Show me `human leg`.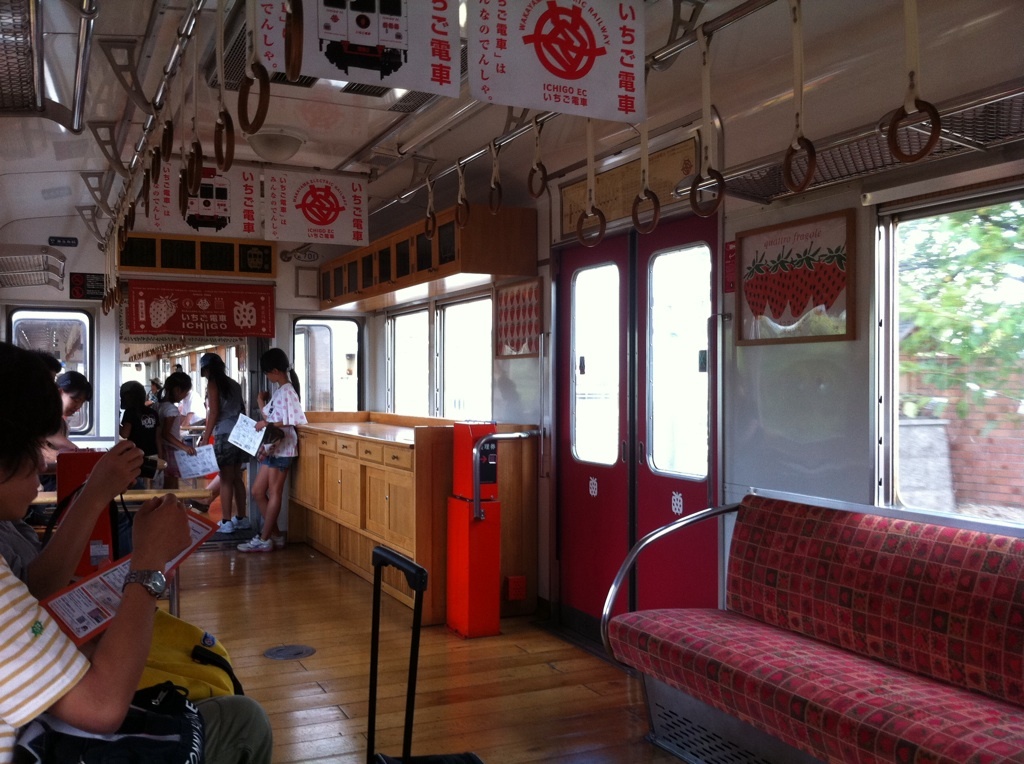
`human leg` is here: region(238, 455, 300, 554).
